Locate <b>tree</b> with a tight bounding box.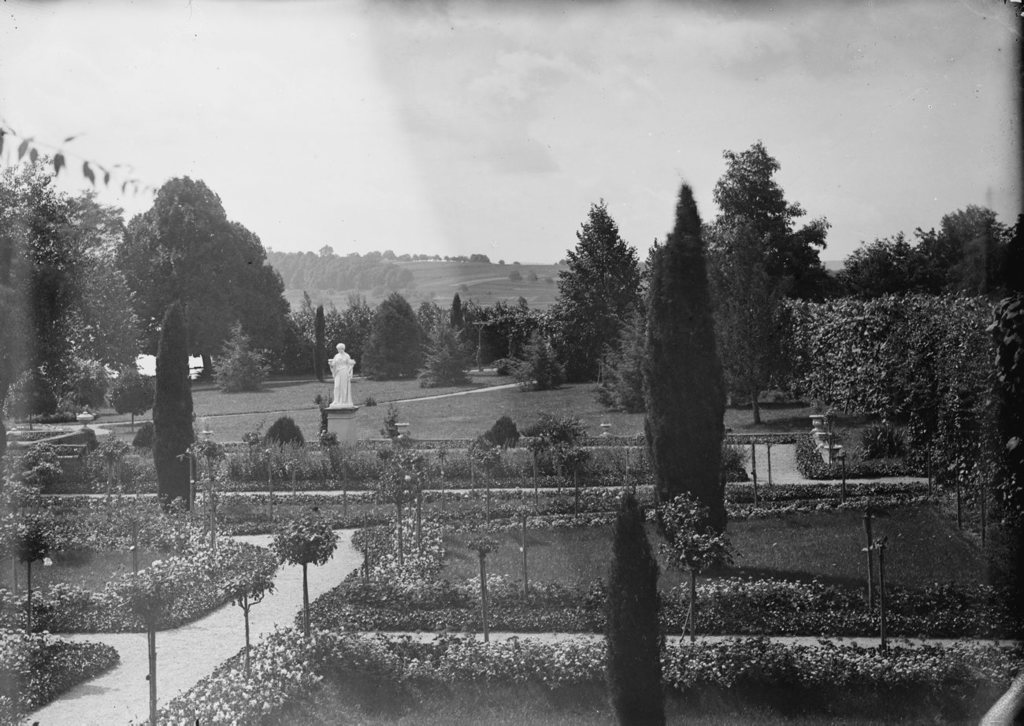
540/197/652/392.
